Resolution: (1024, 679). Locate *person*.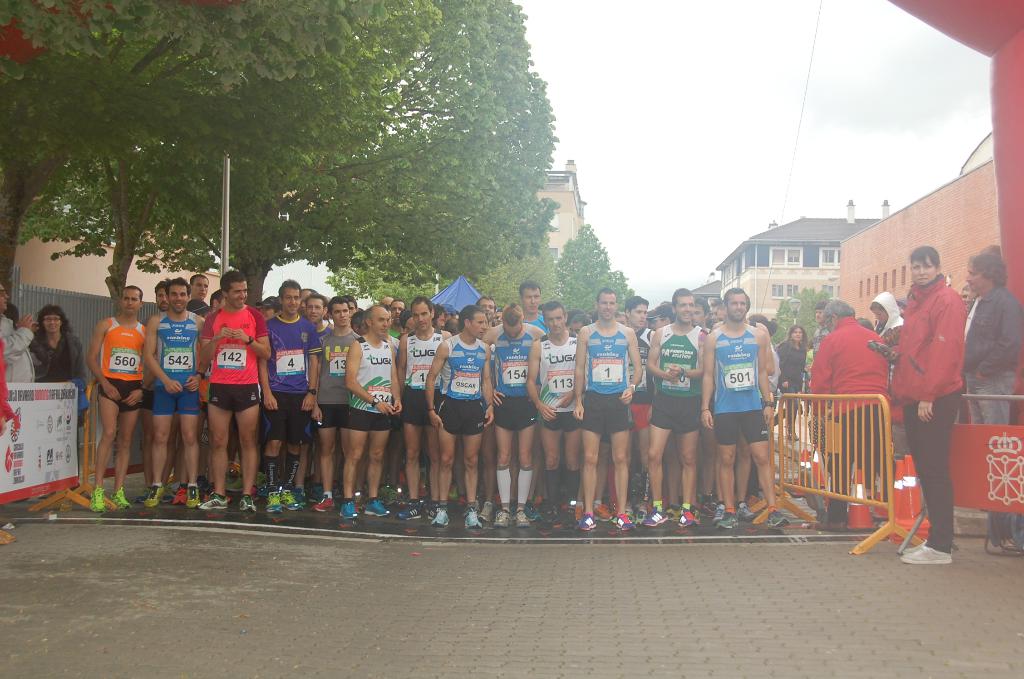
left=346, top=299, right=400, bottom=521.
